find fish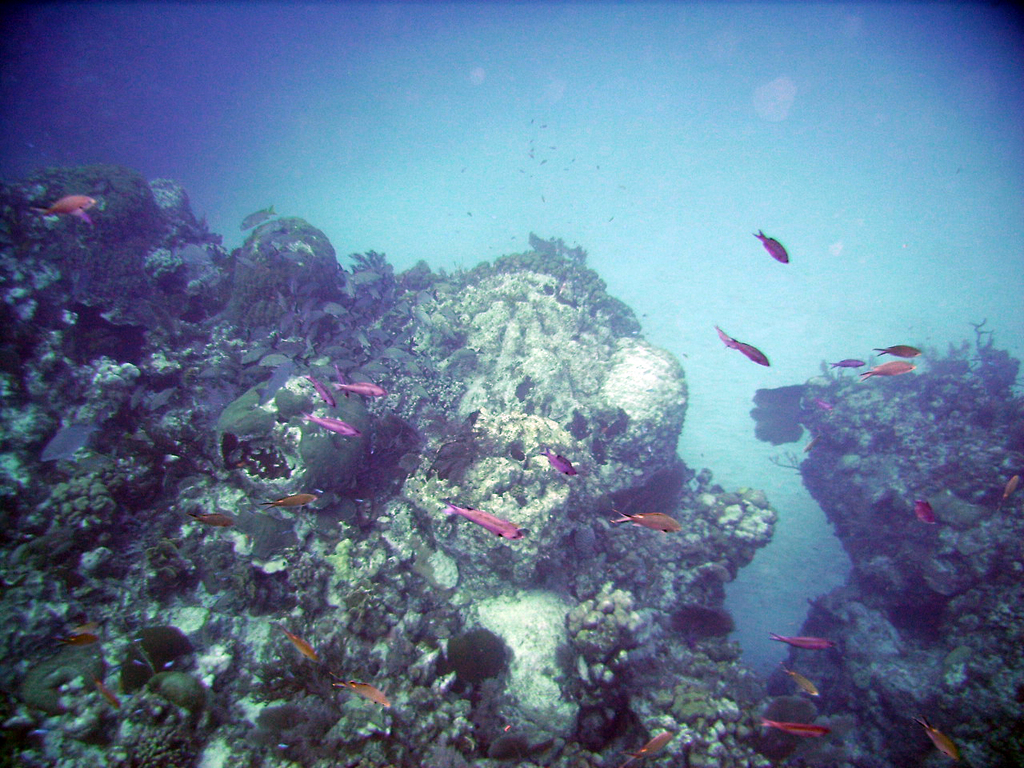
crop(925, 722, 967, 767)
